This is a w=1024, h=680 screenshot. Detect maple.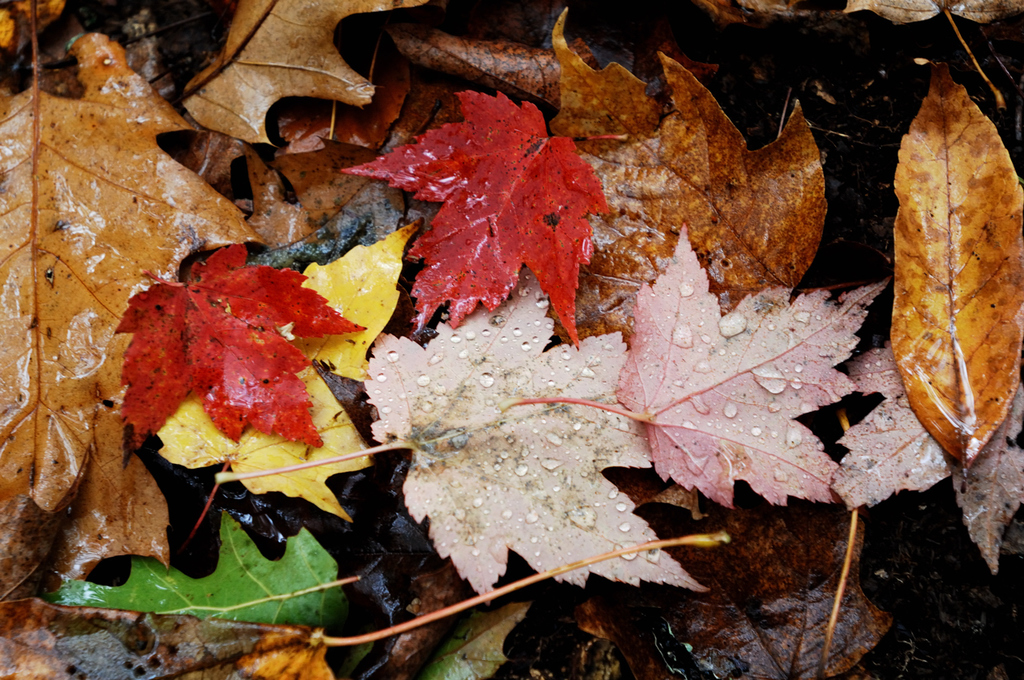
339/82/616/346.
